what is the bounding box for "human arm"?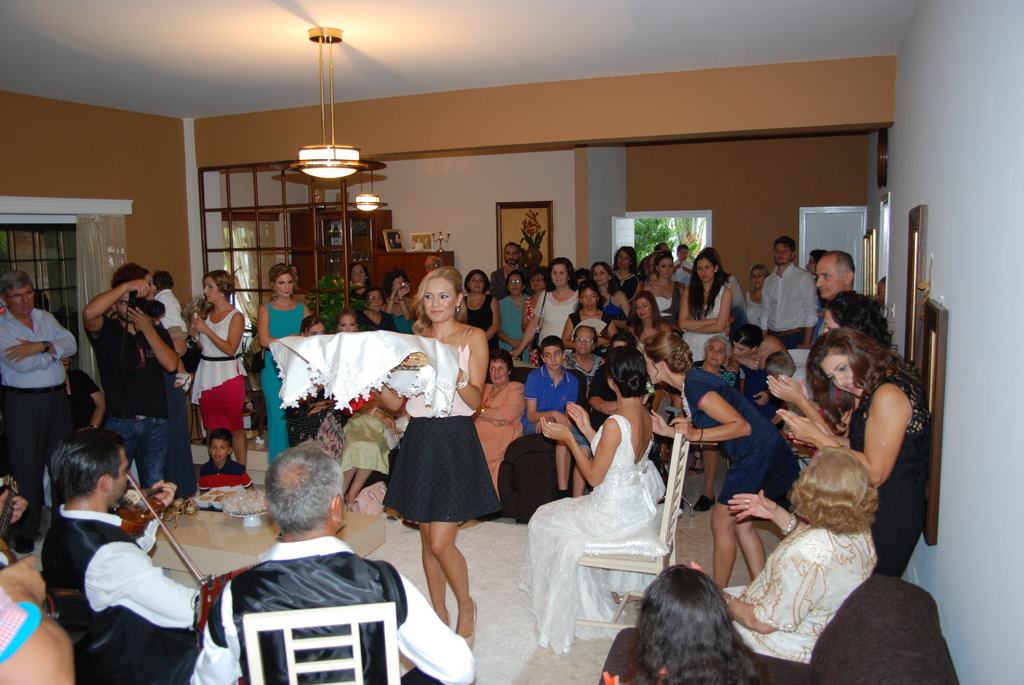
(left=77, top=365, right=110, bottom=432).
